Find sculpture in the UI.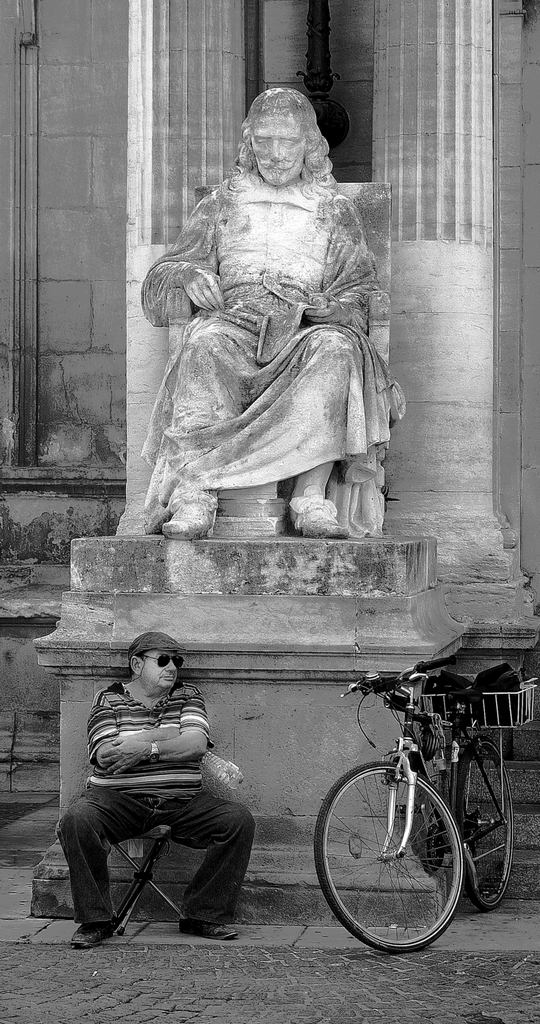
UI element at rect(125, 104, 411, 568).
